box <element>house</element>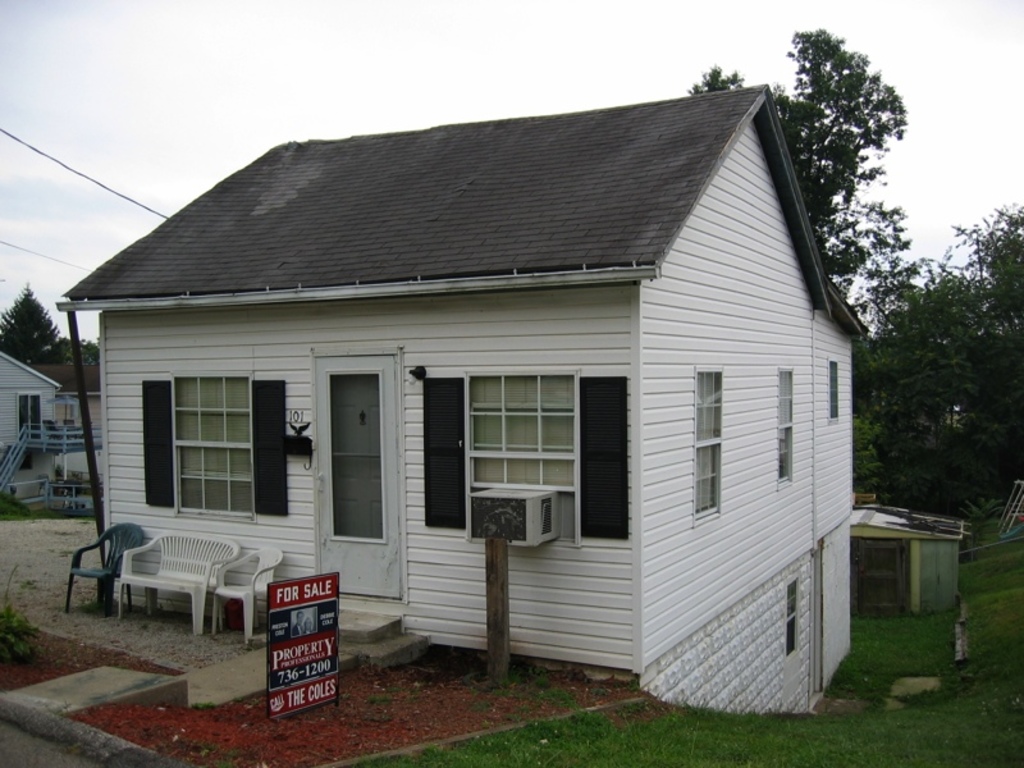
bbox=(56, 88, 876, 712)
